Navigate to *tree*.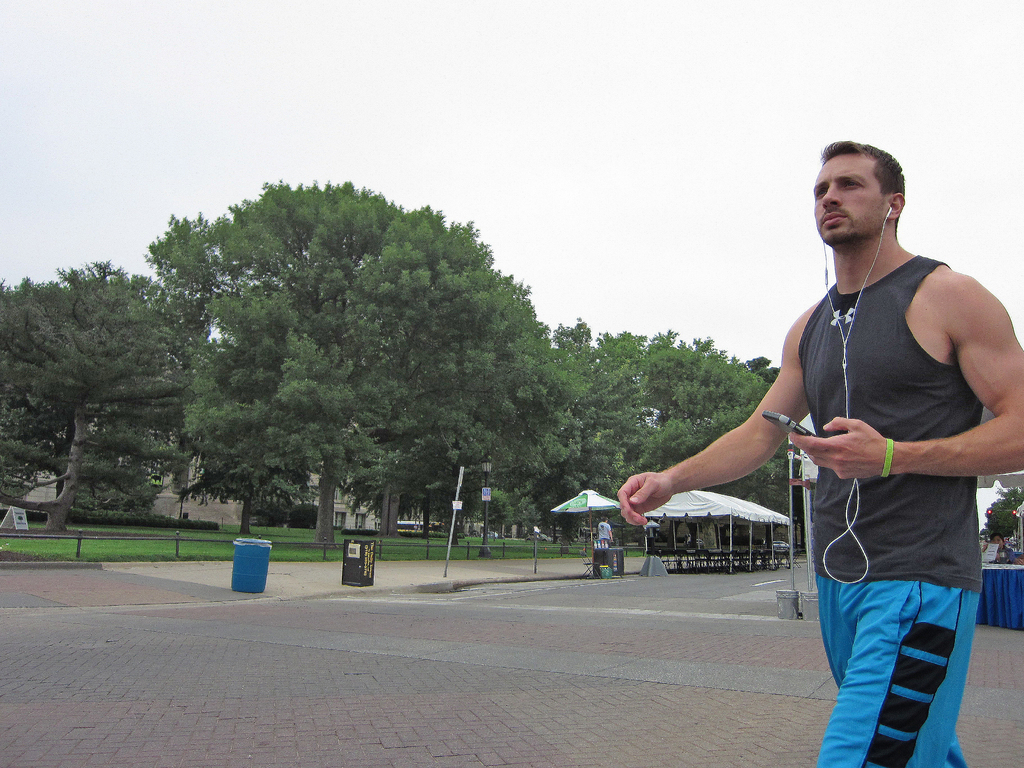
Navigation target: pyautogui.locateOnScreen(145, 177, 579, 549).
